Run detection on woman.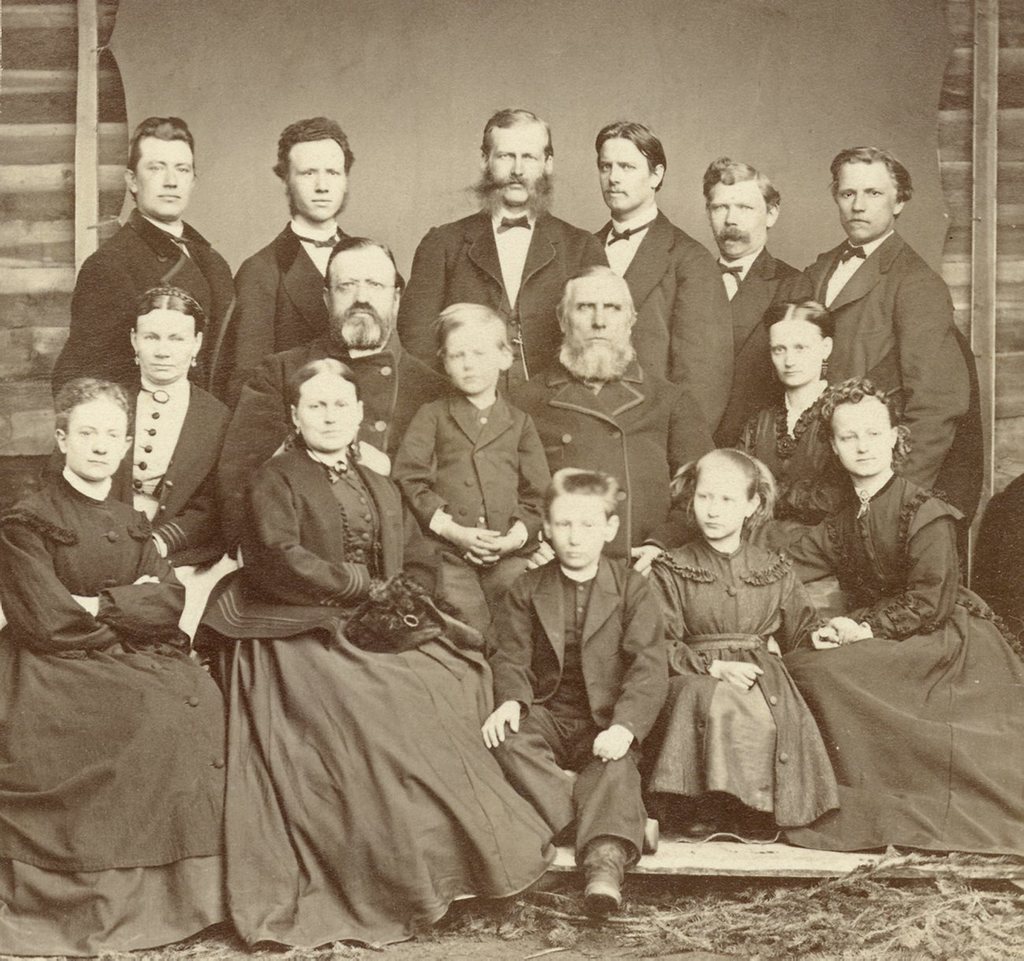
Result: bbox(723, 299, 907, 625).
